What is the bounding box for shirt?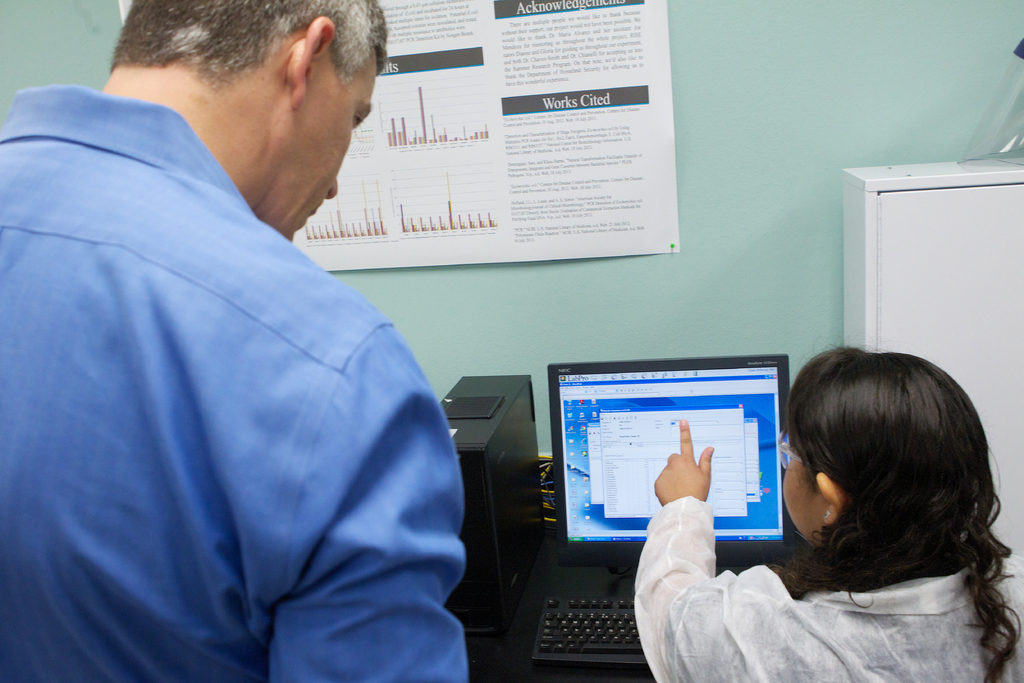
box(2, 80, 467, 682).
